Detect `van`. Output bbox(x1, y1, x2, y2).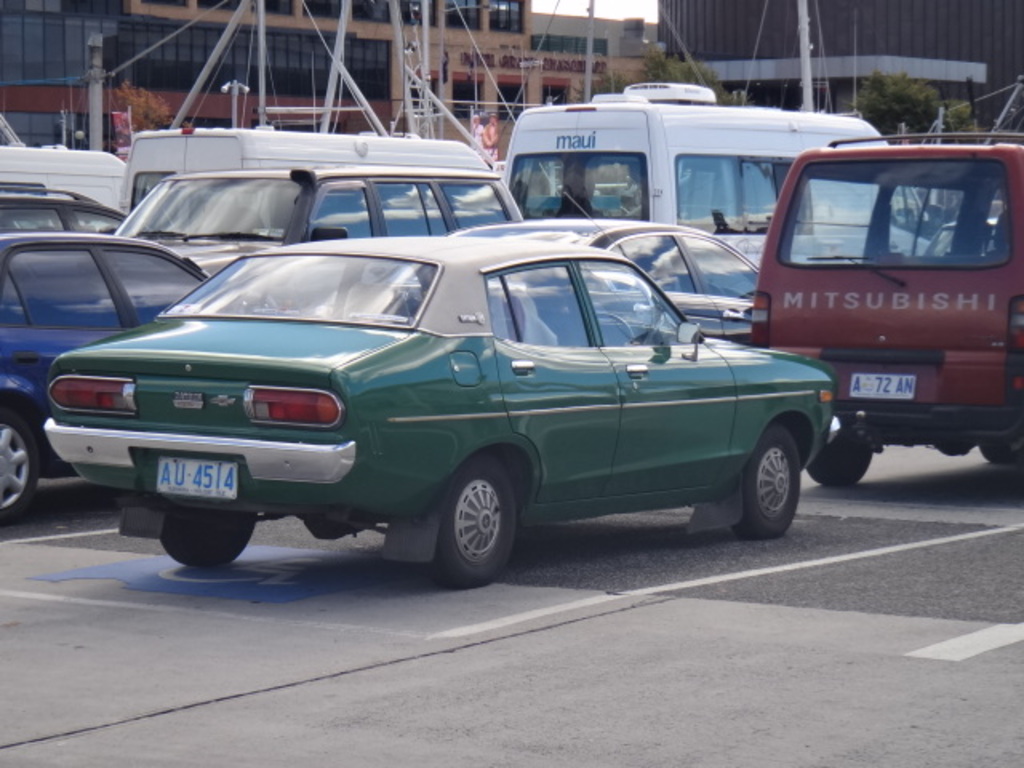
bbox(115, 122, 491, 227).
